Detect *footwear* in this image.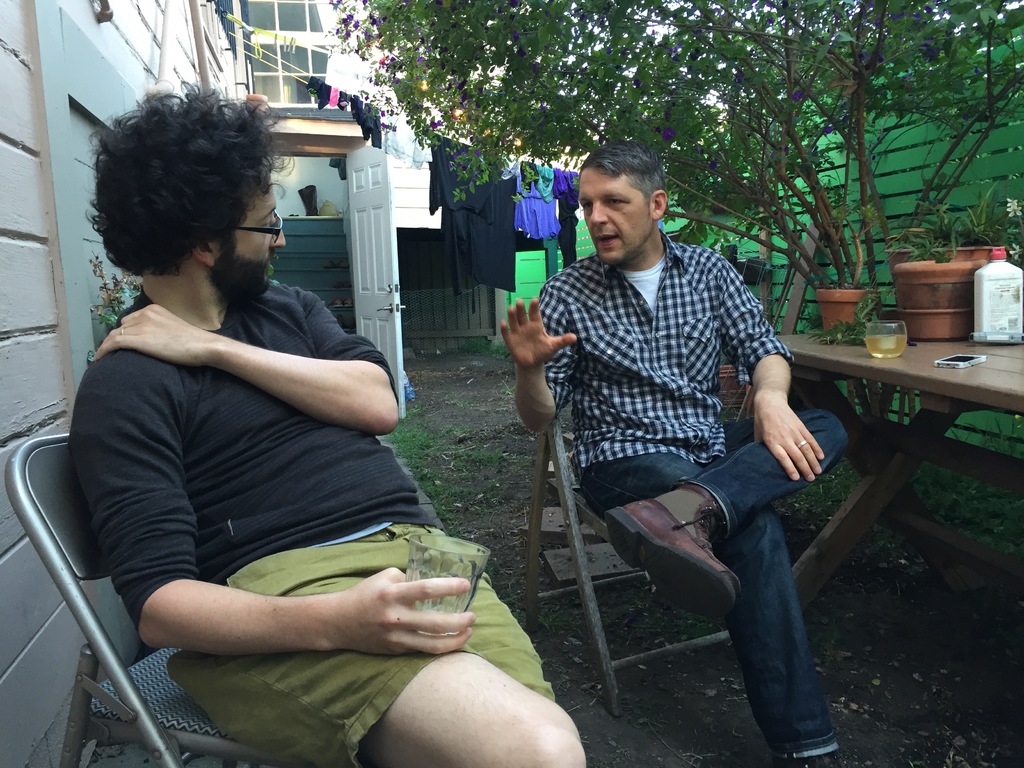
Detection: (x1=770, y1=752, x2=845, y2=767).
